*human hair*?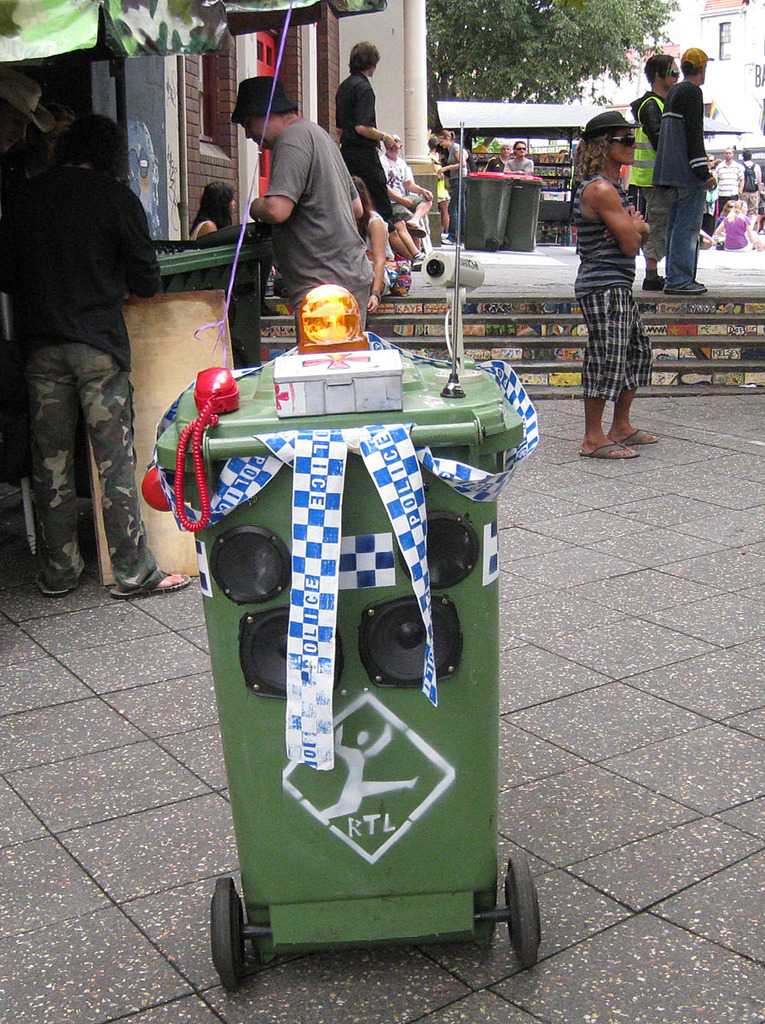
crop(567, 126, 618, 194)
